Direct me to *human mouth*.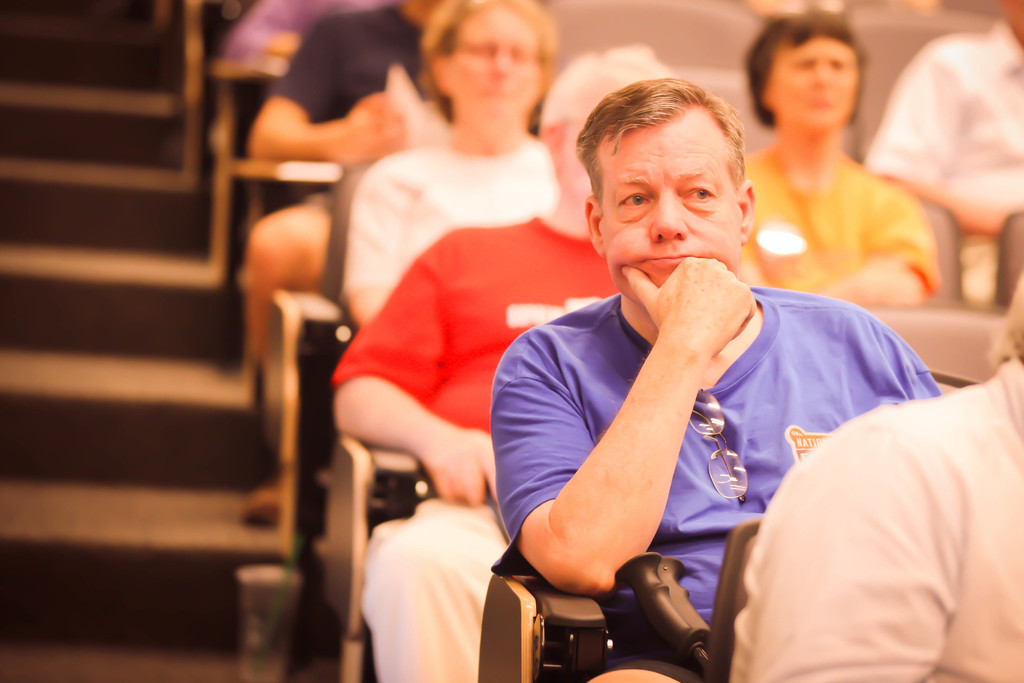
Direction: <region>808, 97, 833, 109</region>.
